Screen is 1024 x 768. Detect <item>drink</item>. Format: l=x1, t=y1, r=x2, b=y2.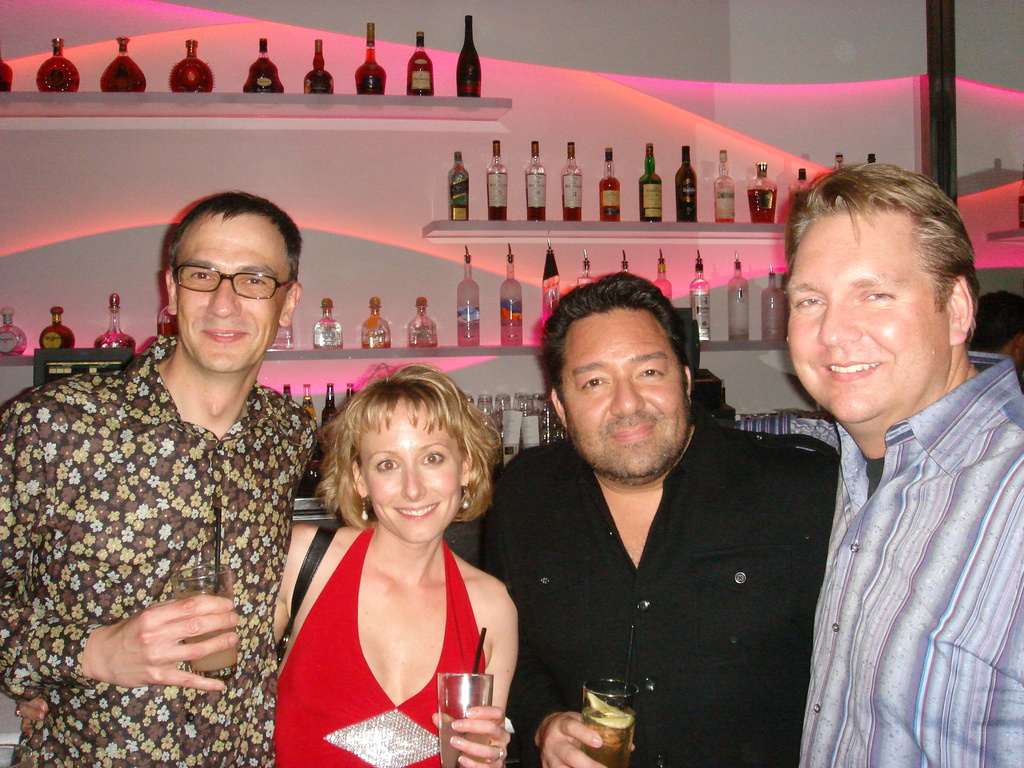
l=744, t=163, r=779, b=225.
